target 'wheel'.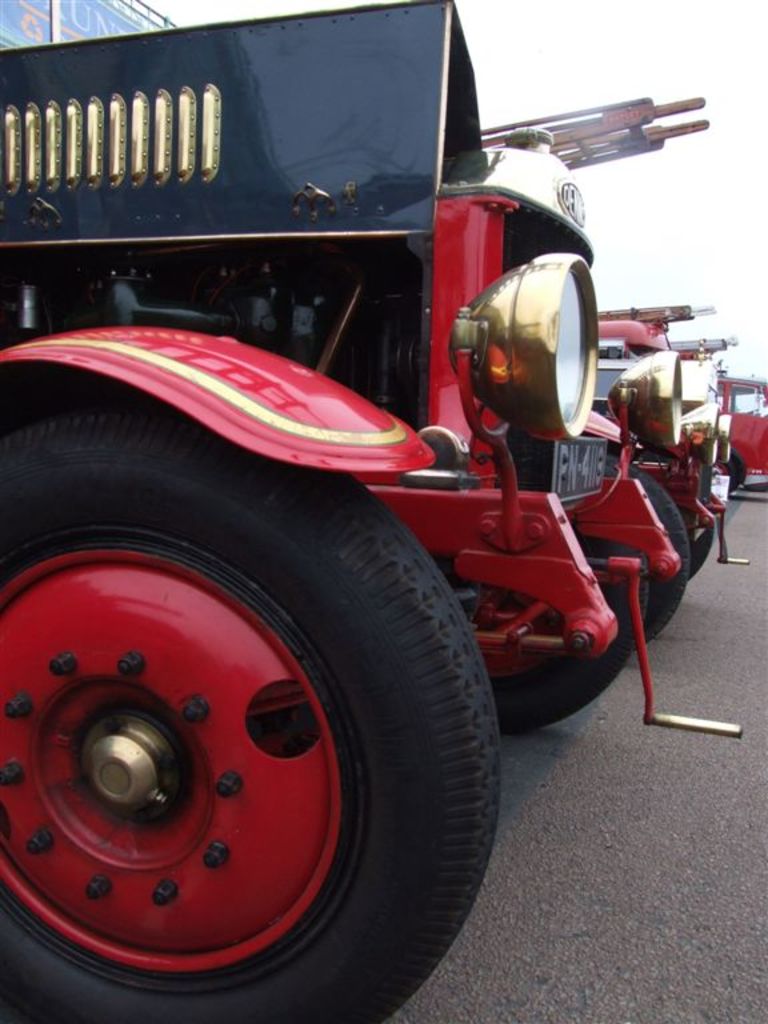
Target region: bbox(55, 368, 577, 1019).
